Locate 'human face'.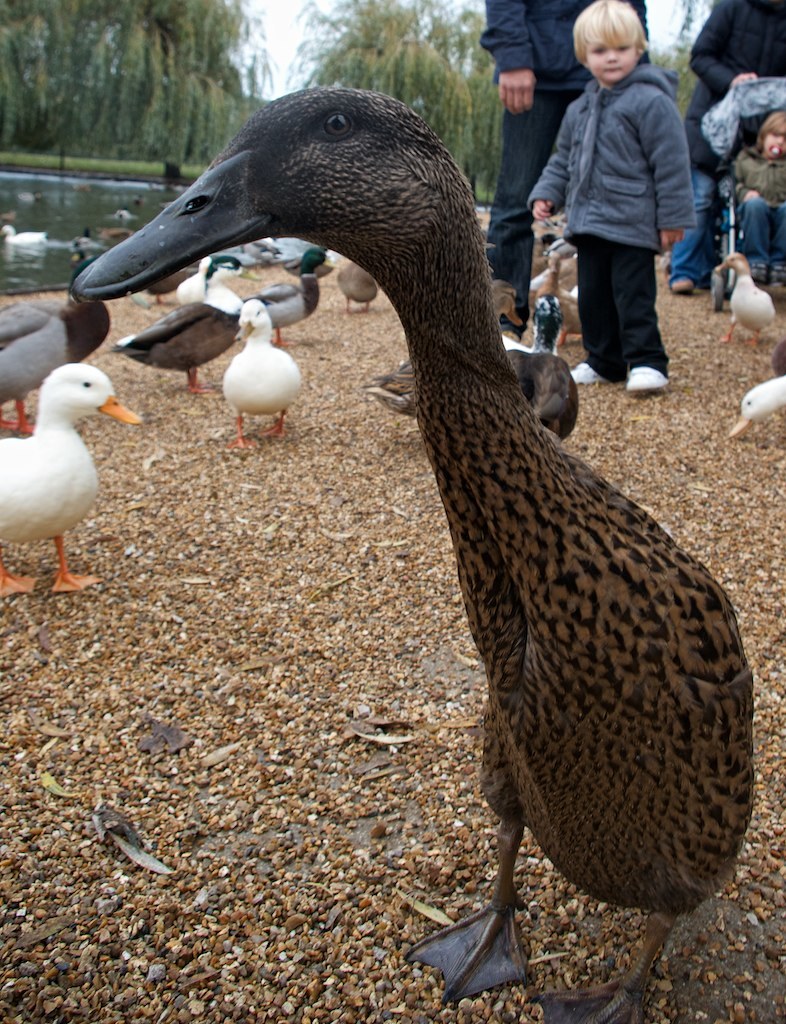
Bounding box: left=583, top=47, right=636, bottom=80.
